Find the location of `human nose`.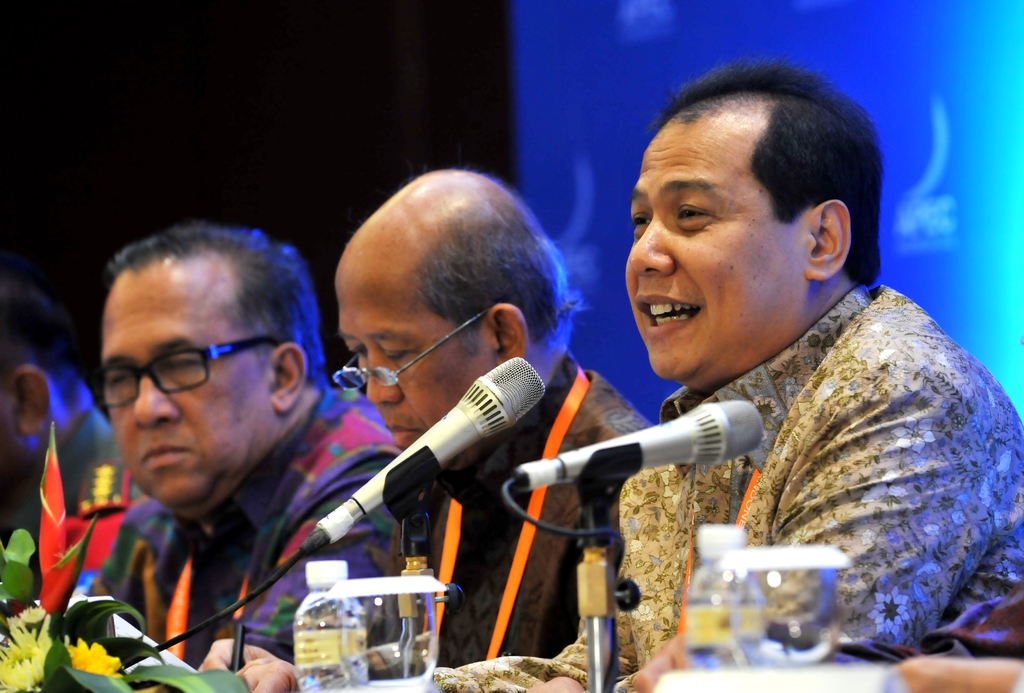
Location: locate(131, 377, 178, 427).
